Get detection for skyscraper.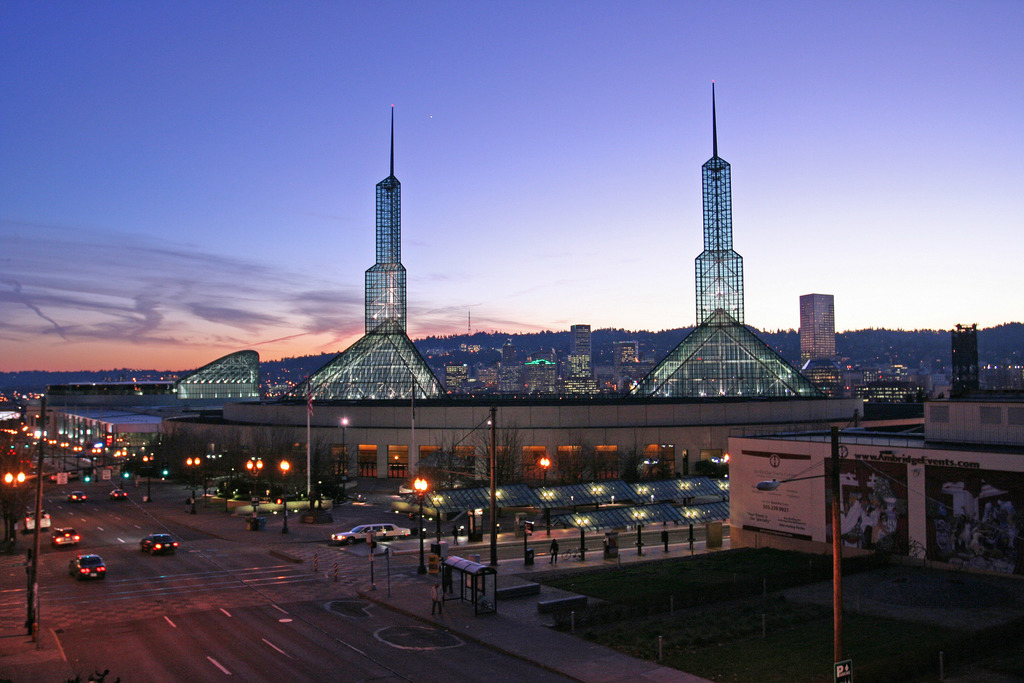
Detection: (634, 76, 836, 407).
